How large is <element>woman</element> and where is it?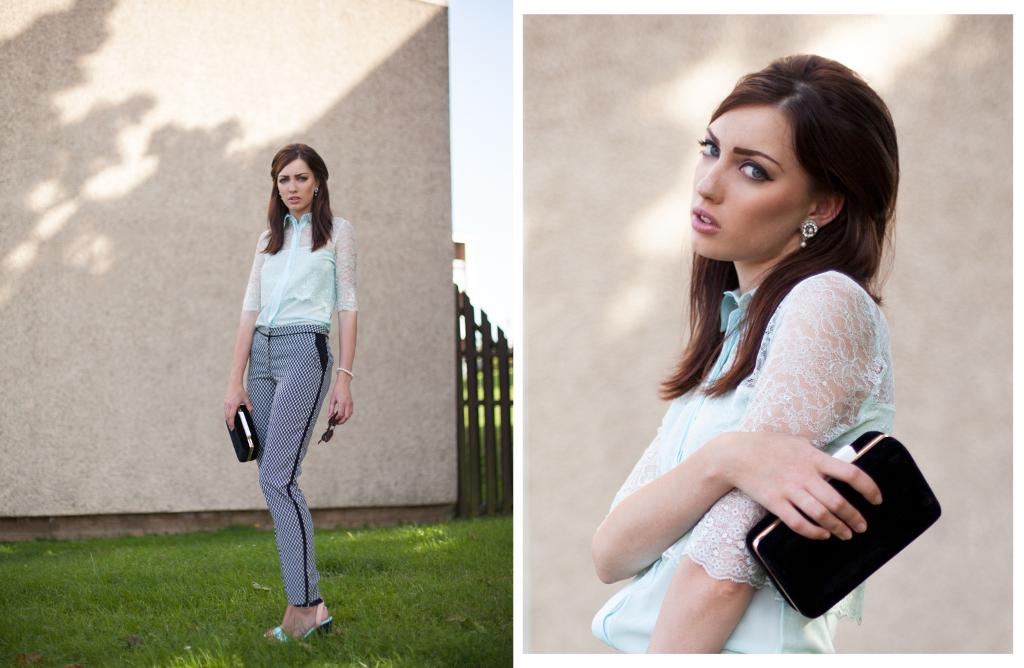
Bounding box: {"x1": 209, "y1": 136, "x2": 358, "y2": 620}.
